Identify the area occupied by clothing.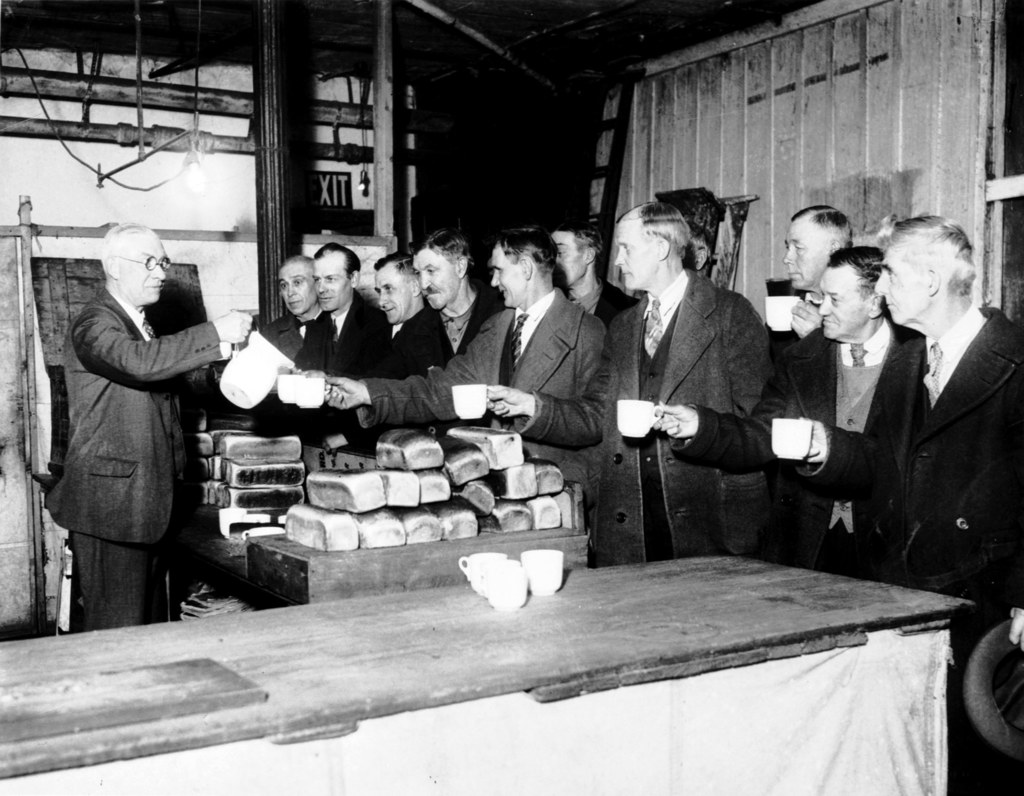
Area: [left=251, top=312, right=321, bottom=436].
